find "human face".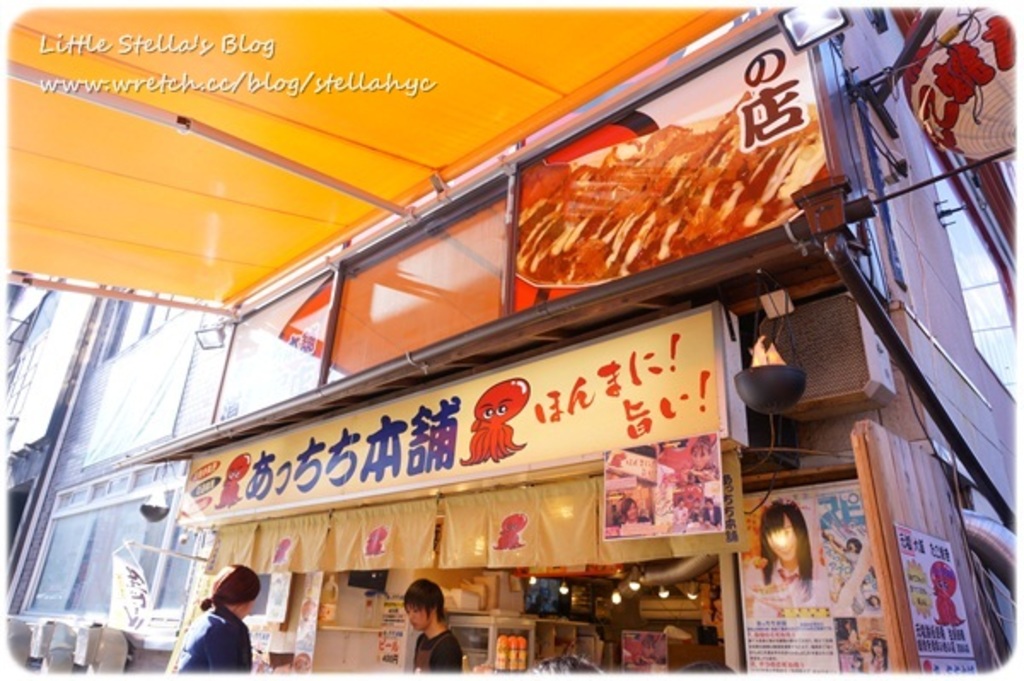
(x1=408, y1=604, x2=428, y2=630).
